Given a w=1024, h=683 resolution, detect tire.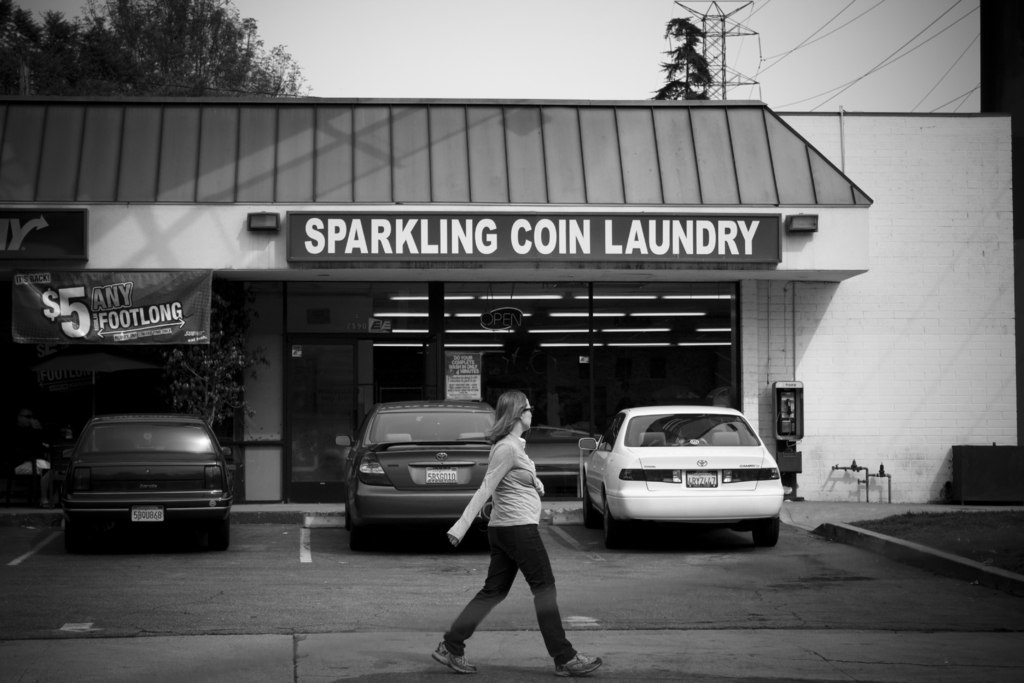
x1=352, y1=528, x2=374, y2=551.
